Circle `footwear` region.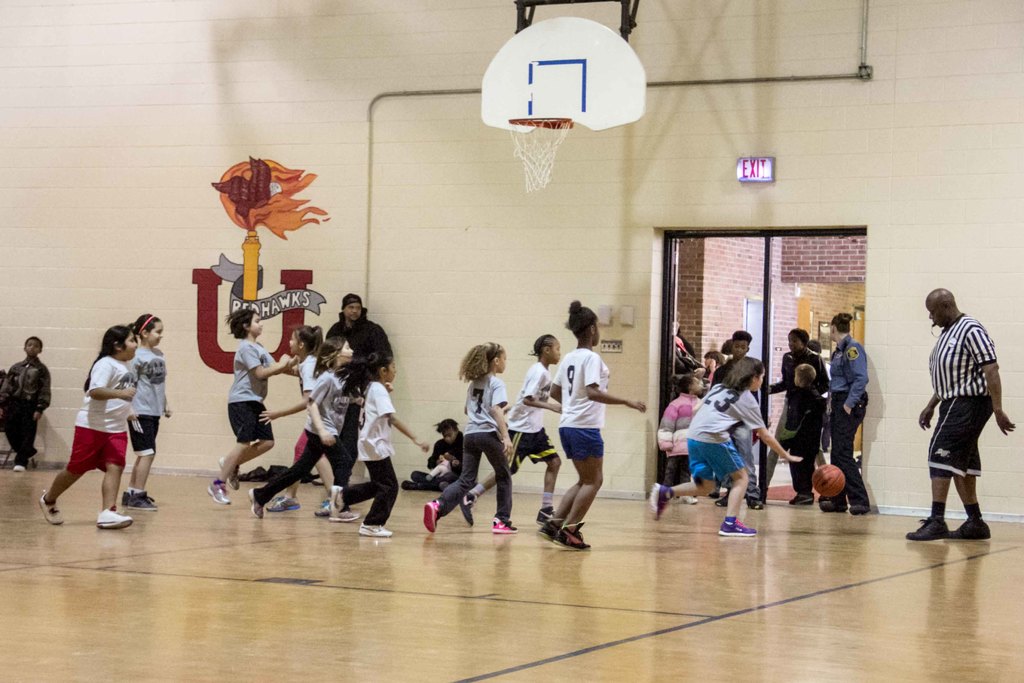
Region: bbox=(744, 496, 764, 511).
